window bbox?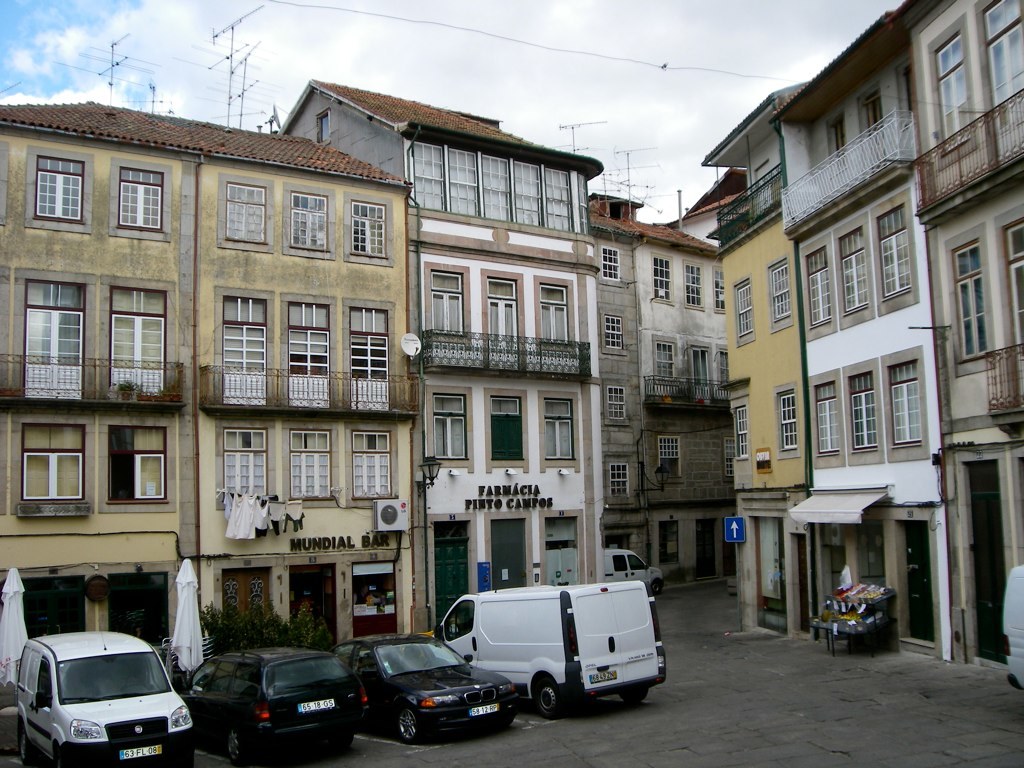
[left=26, top=146, right=95, bottom=236]
